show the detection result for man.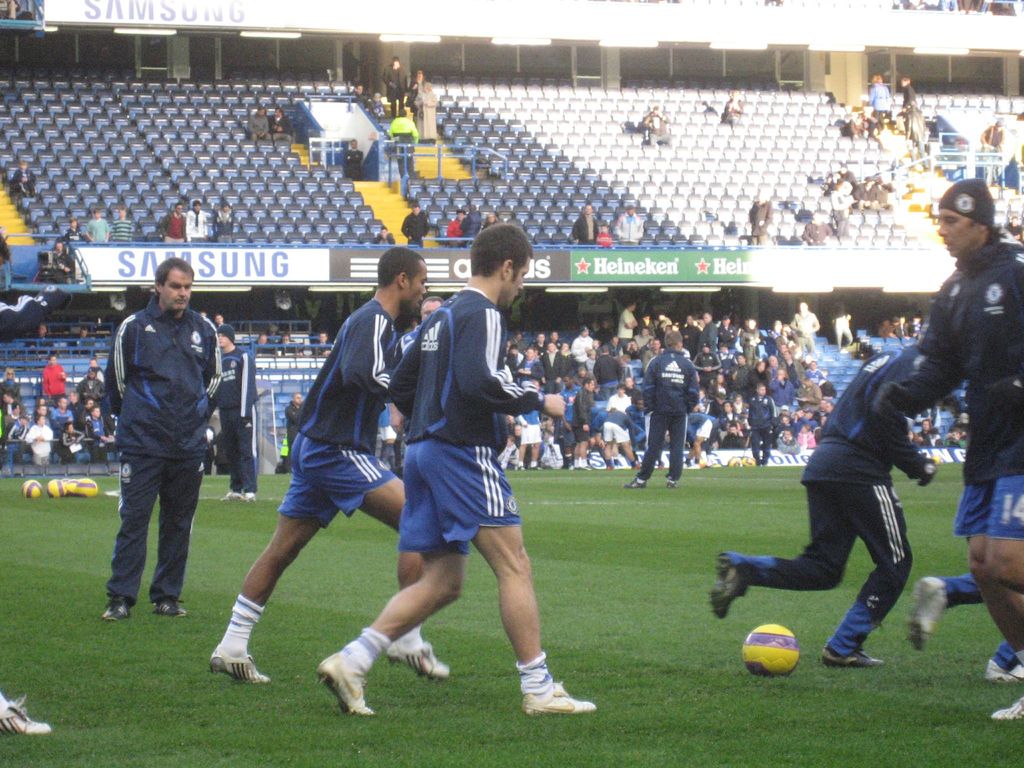
<region>865, 174, 1023, 716</region>.
